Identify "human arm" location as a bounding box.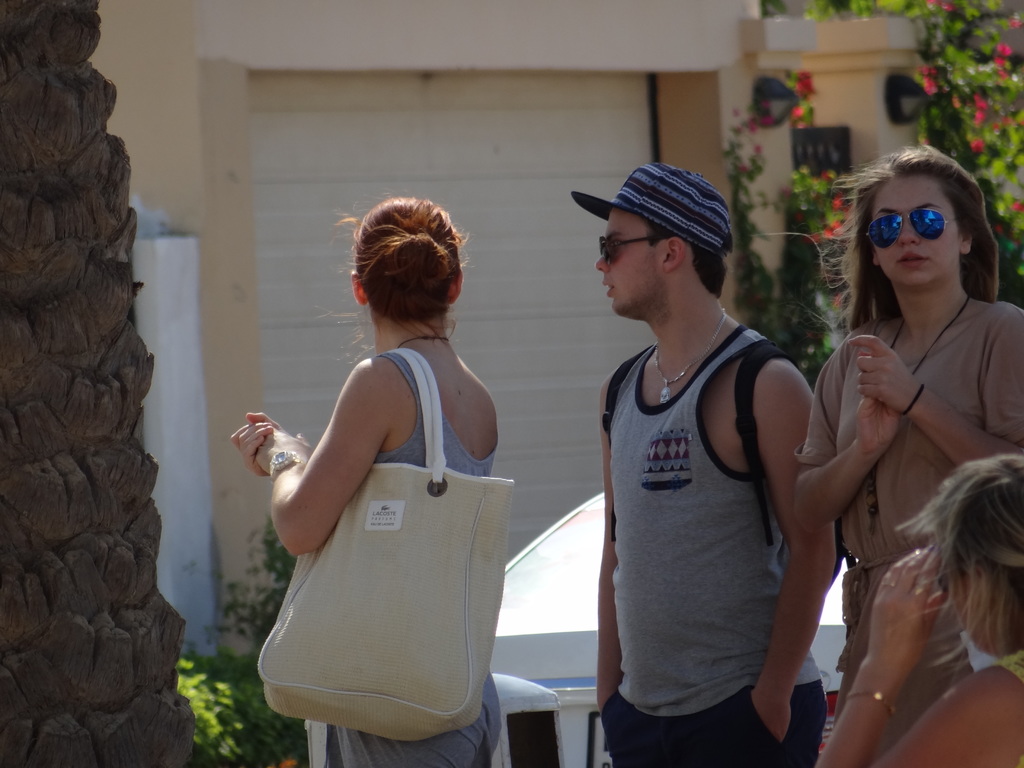
bbox(222, 400, 308, 487).
